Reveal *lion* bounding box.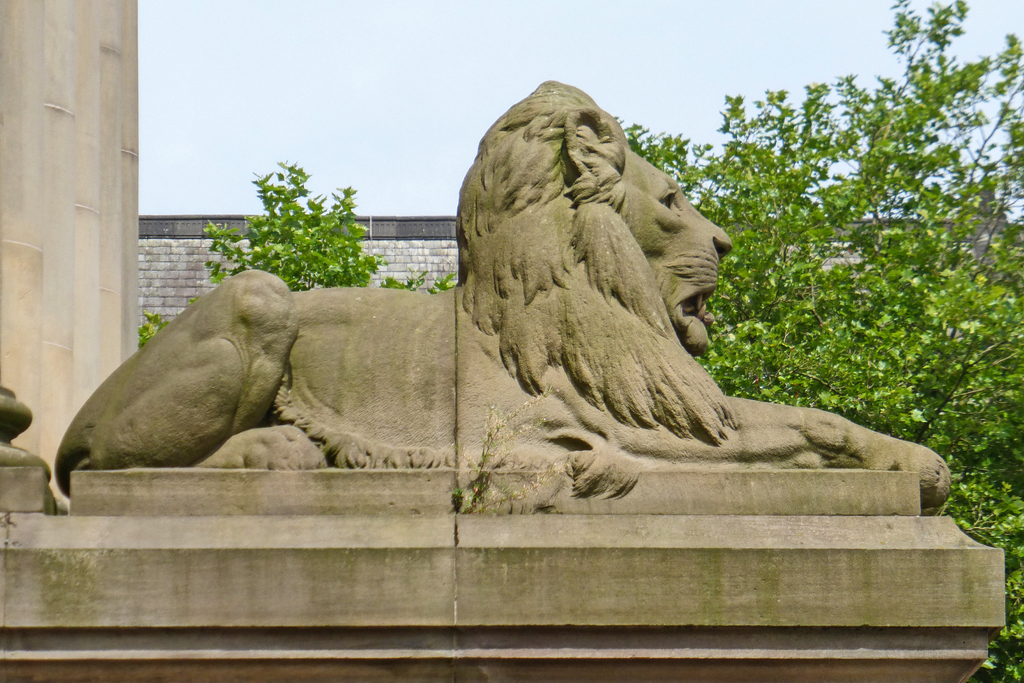
Revealed: BBox(54, 79, 957, 497).
